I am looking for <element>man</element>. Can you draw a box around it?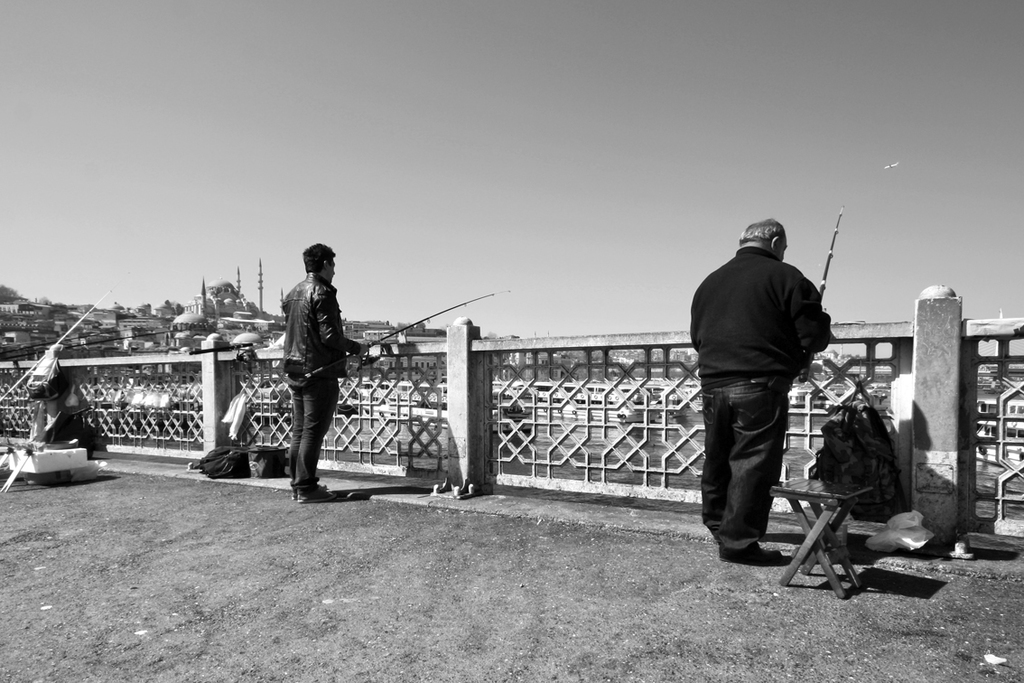
Sure, the bounding box is 280,242,369,506.
